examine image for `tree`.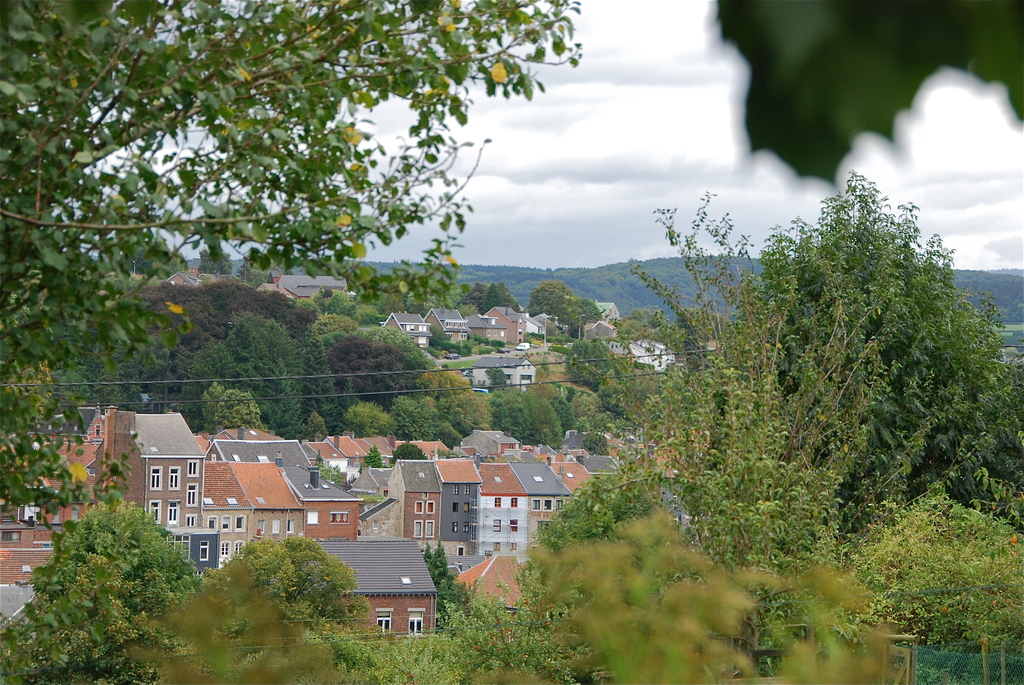
Examination result: 497,393,561,452.
